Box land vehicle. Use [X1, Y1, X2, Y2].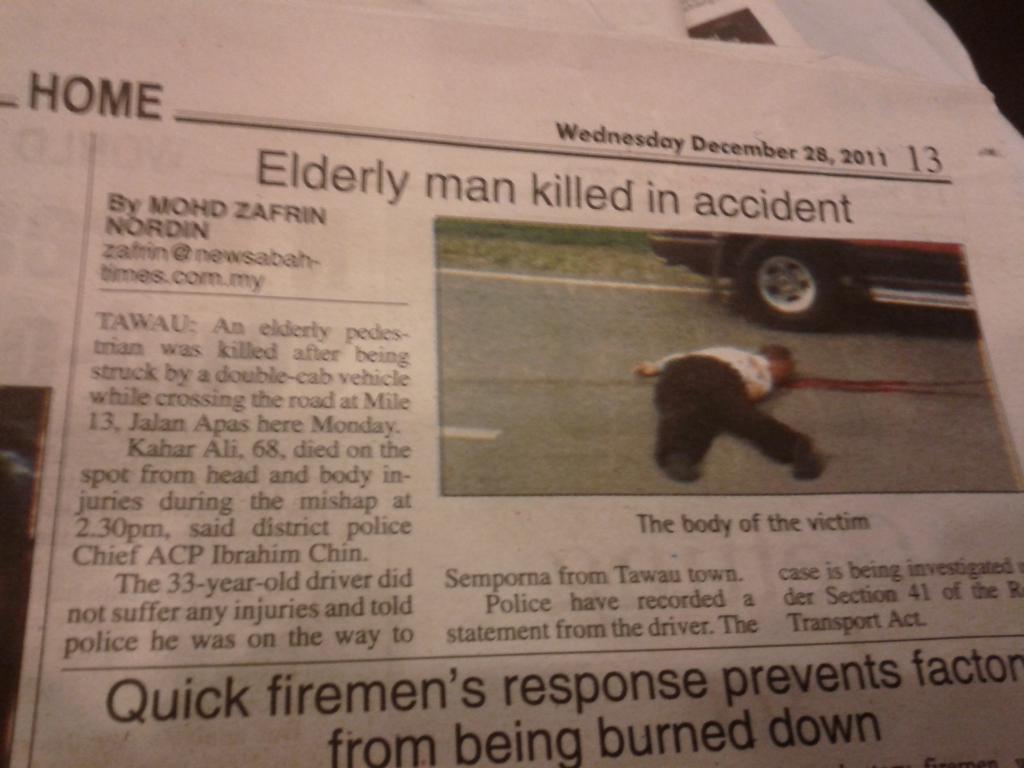
[656, 228, 979, 320].
